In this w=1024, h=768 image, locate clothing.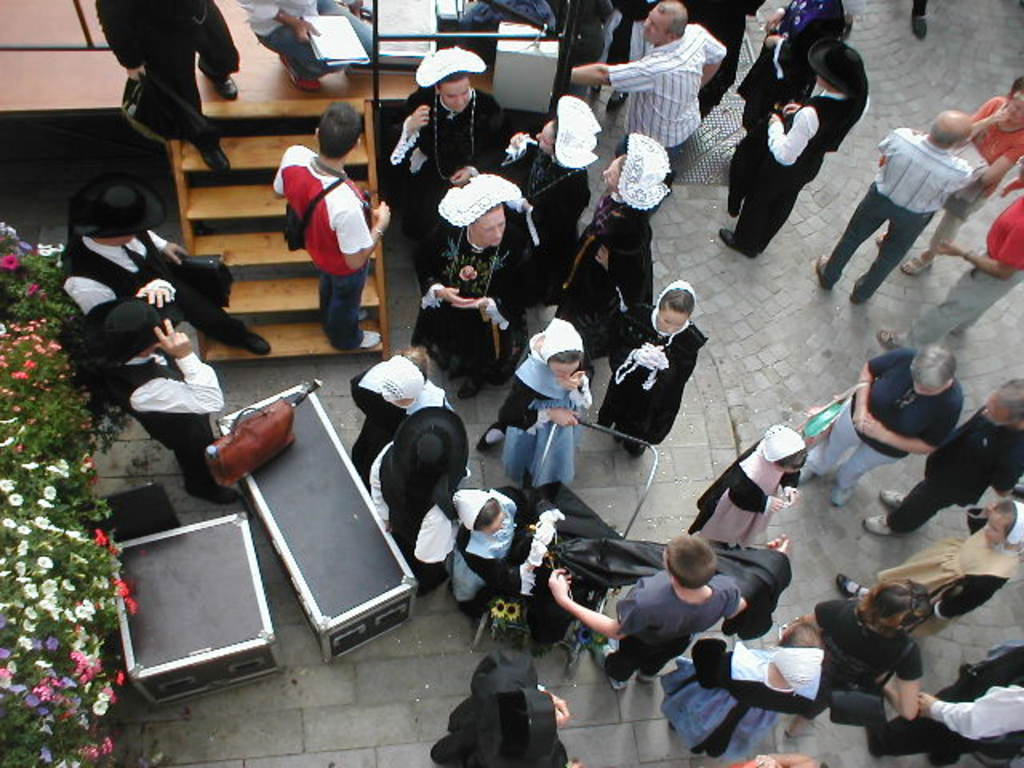
Bounding box: rect(430, 173, 541, 394).
